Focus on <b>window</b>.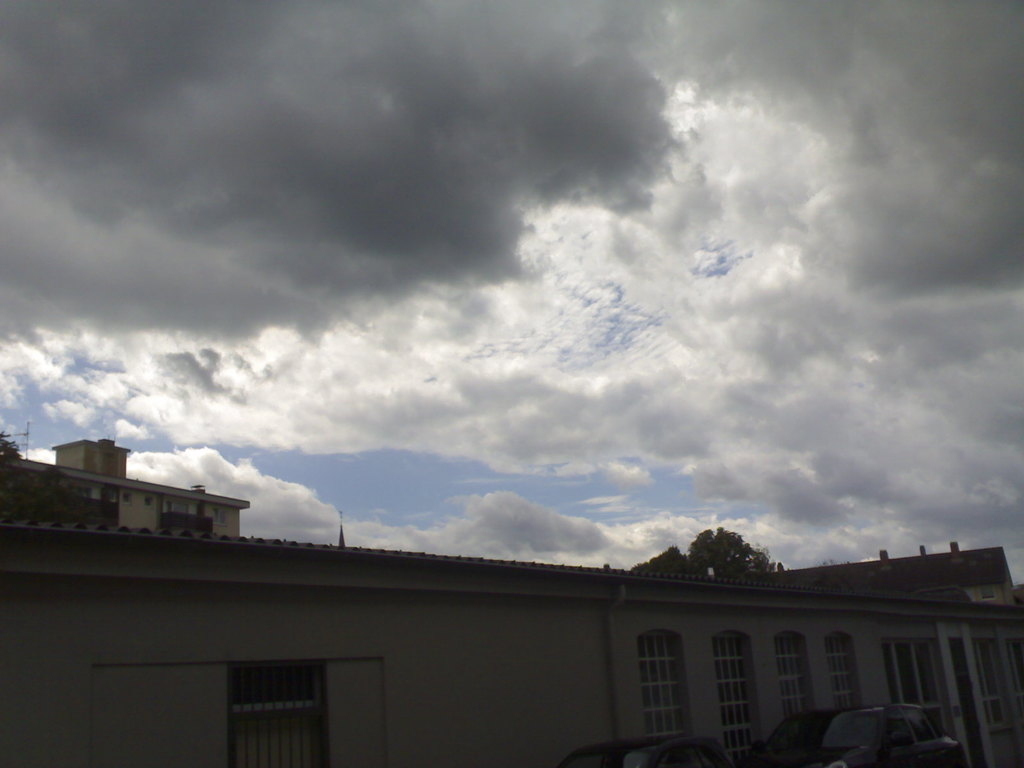
Focused at box=[881, 643, 948, 738].
